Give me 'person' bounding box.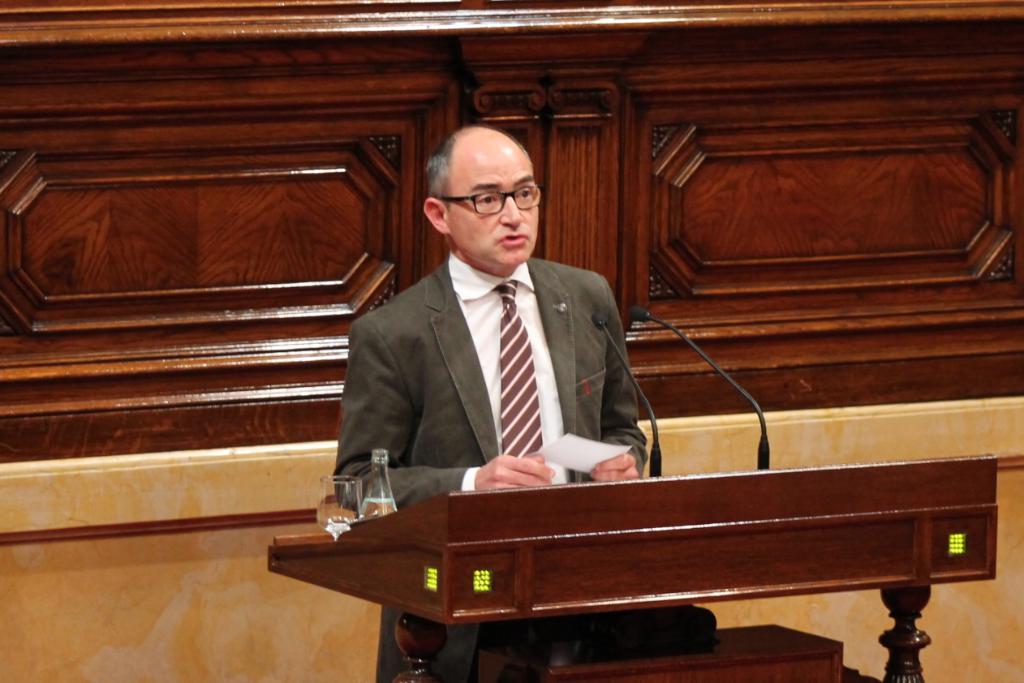
select_region(357, 116, 652, 561).
